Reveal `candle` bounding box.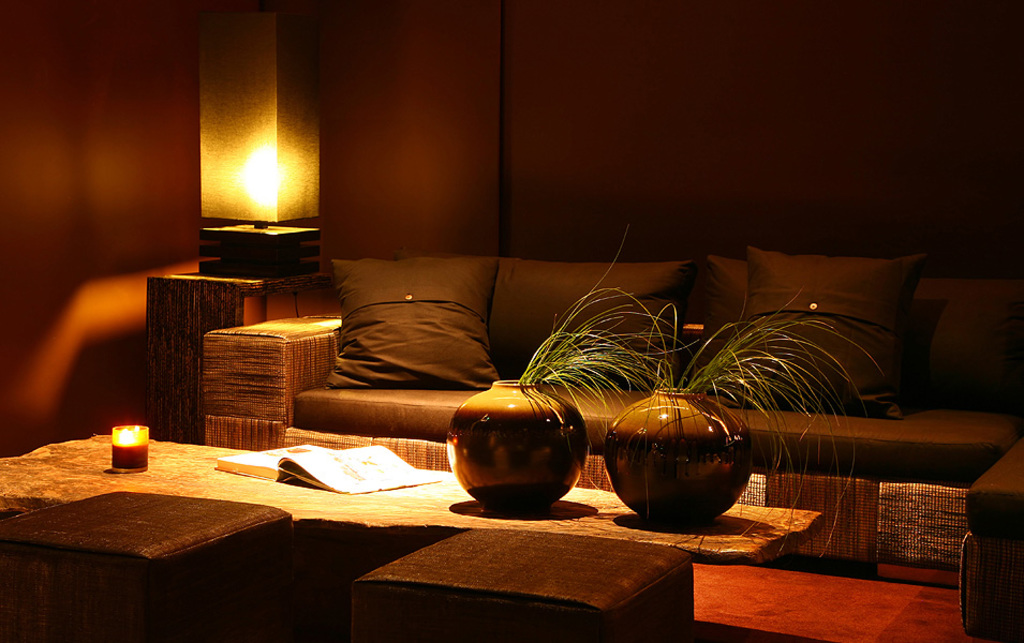
Revealed: [x1=110, y1=425, x2=144, y2=470].
